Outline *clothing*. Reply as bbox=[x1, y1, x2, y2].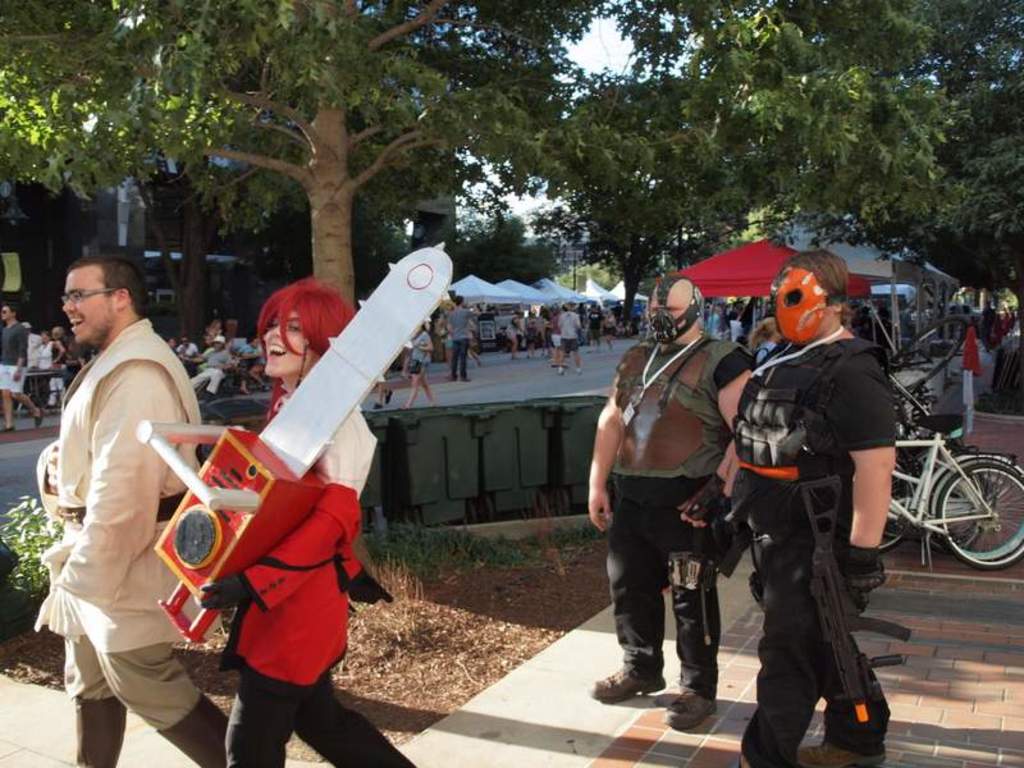
bbox=[614, 332, 763, 703].
